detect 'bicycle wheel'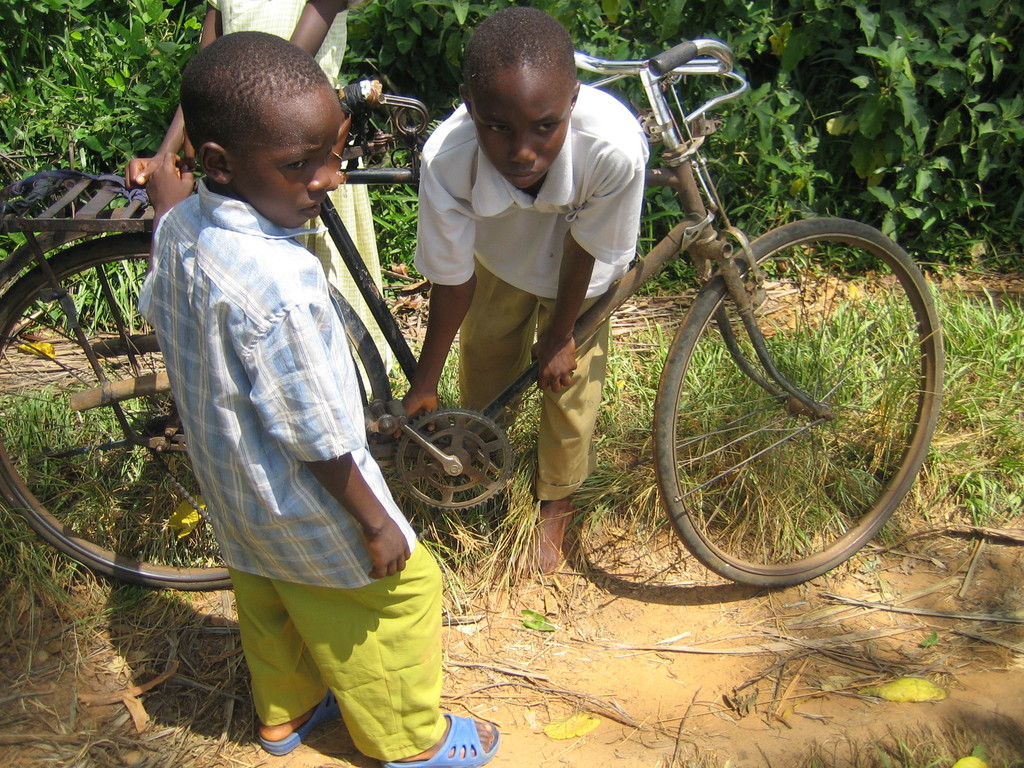
pyautogui.locateOnScreen(642, 209, 922, 582)
